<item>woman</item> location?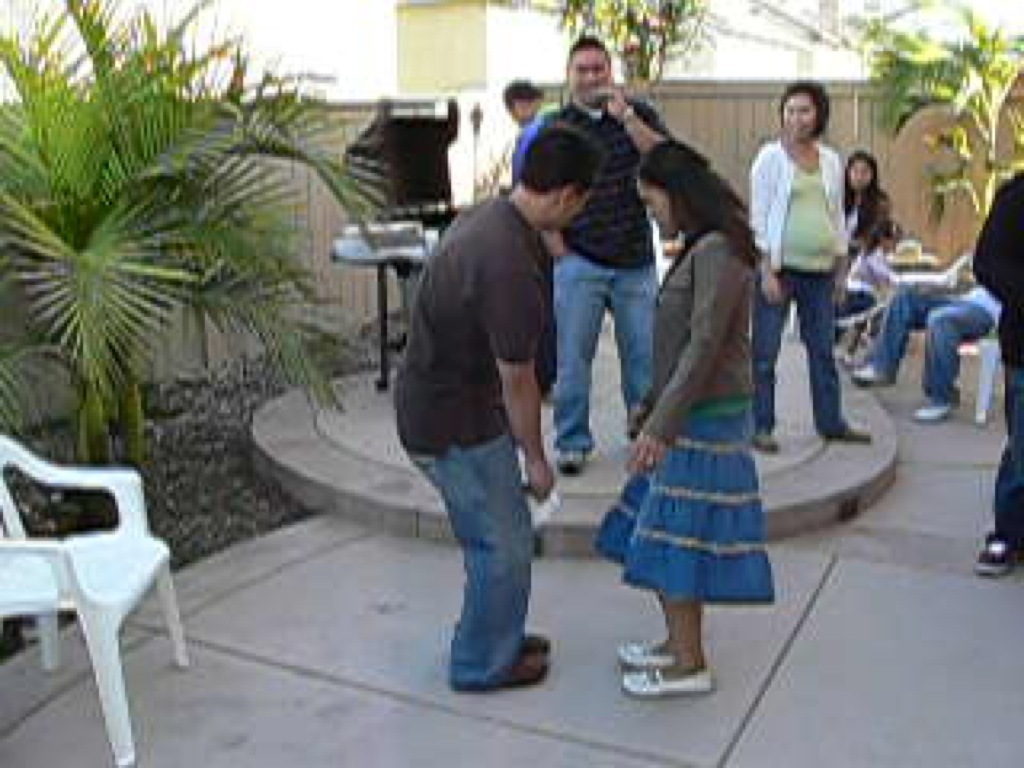
bbox=[589, 133, 776, 700]
